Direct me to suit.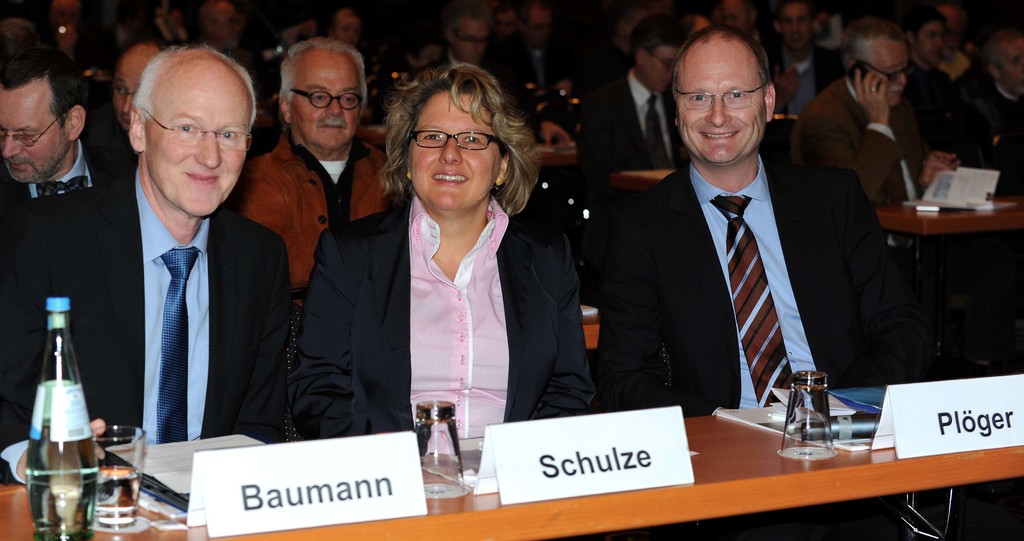
Direction: {"left": 0, "top": 147, "right": 130, "bottom": 205}.
